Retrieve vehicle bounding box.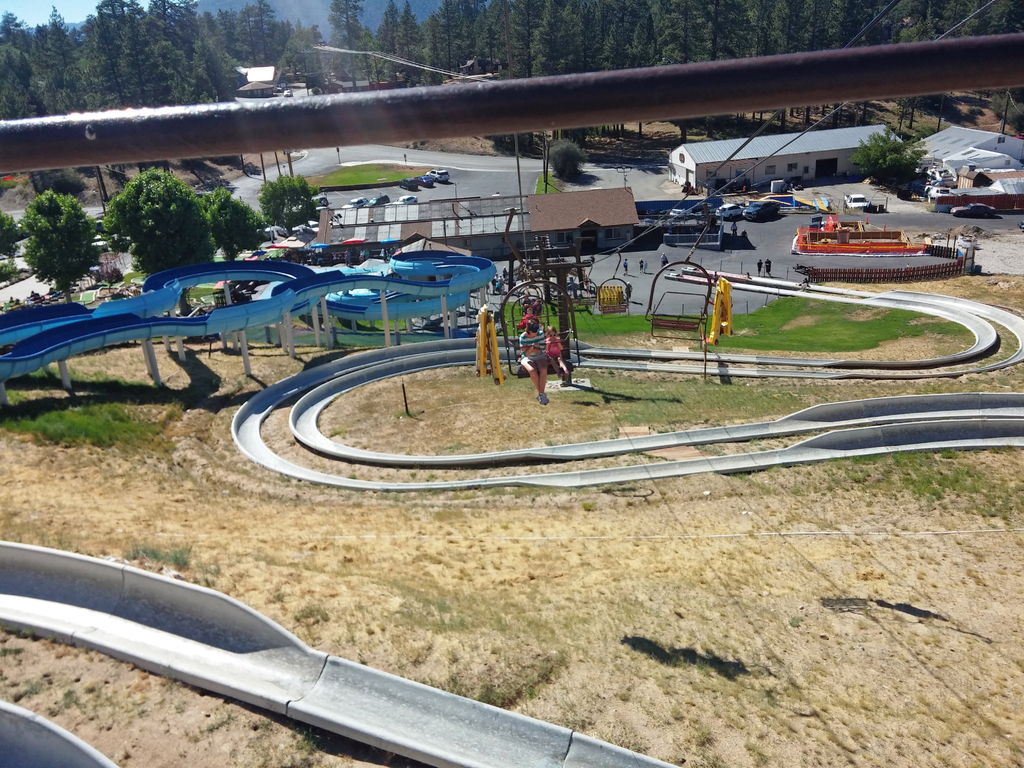
Bounding box: Rect(388, 195, 417, 205).
